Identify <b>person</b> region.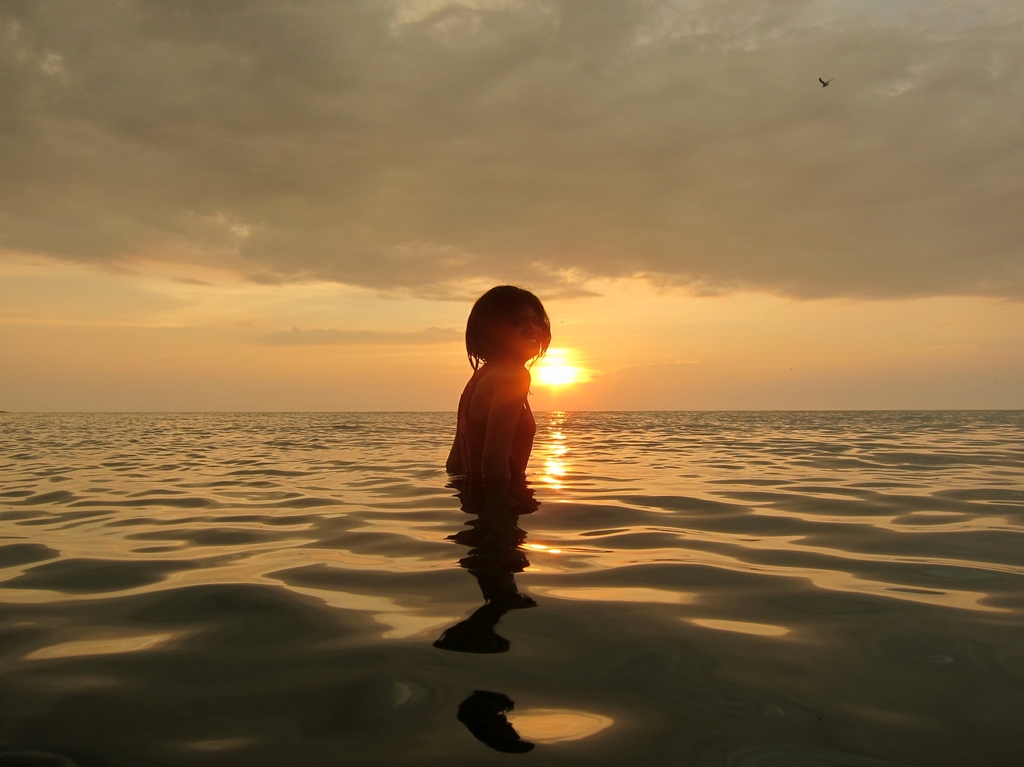
Region: 437, 282, 548, 482.
